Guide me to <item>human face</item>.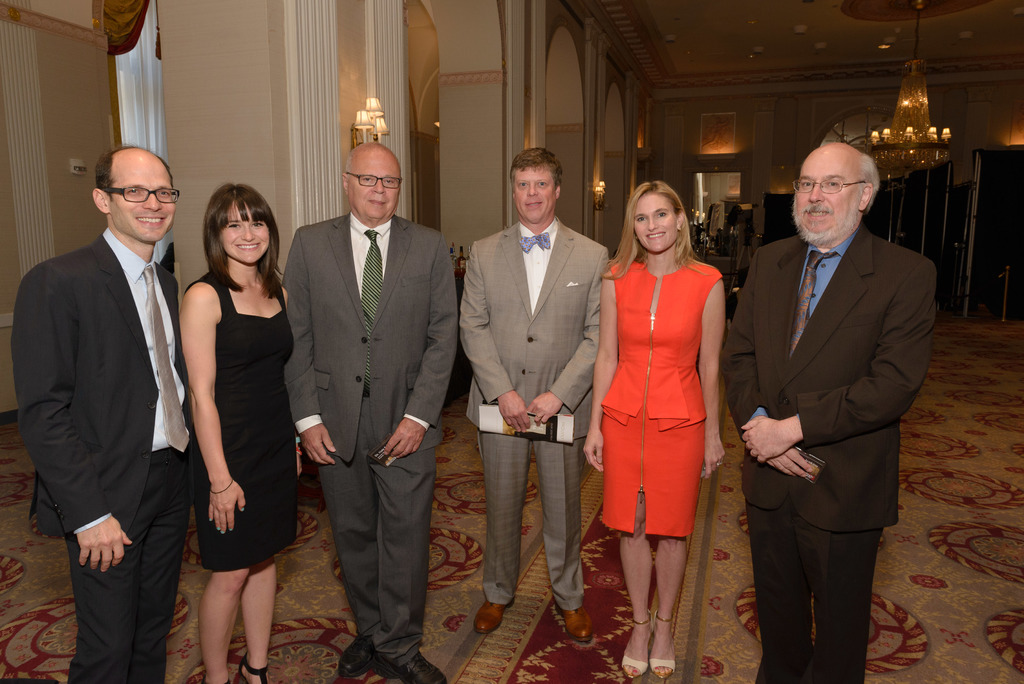
Guidance: x1=108, y1=147, x2=180, y2=241.
